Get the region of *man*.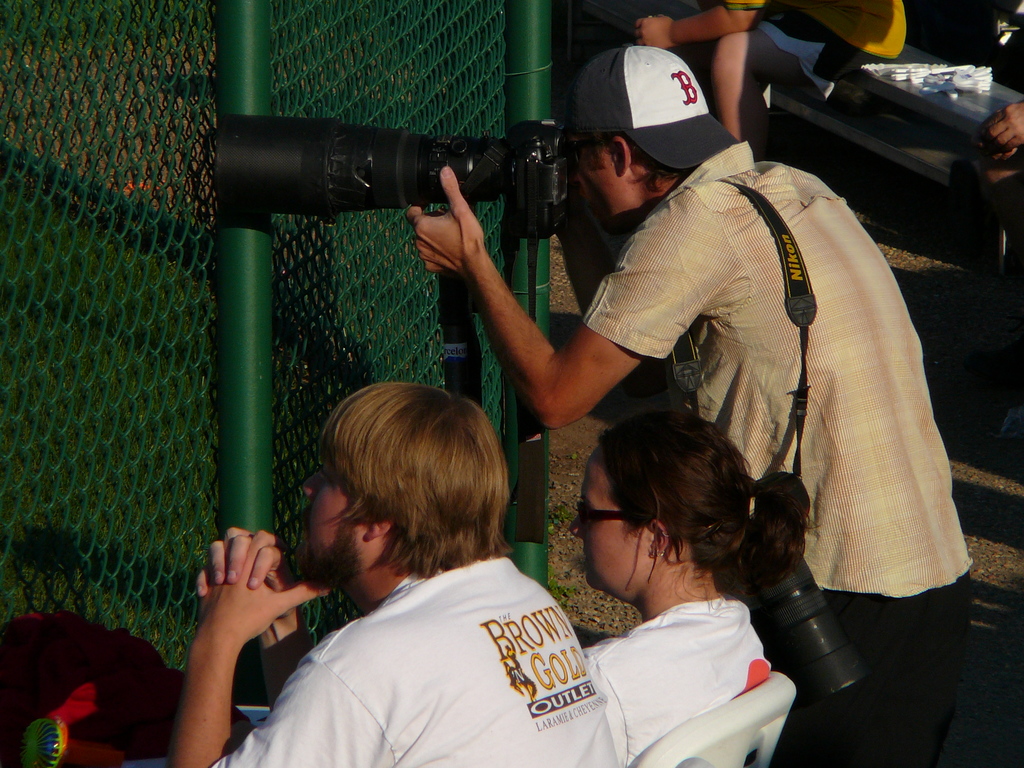
{"x1": 412, "y1": 42, "x2": 975, "y2": 767}.
